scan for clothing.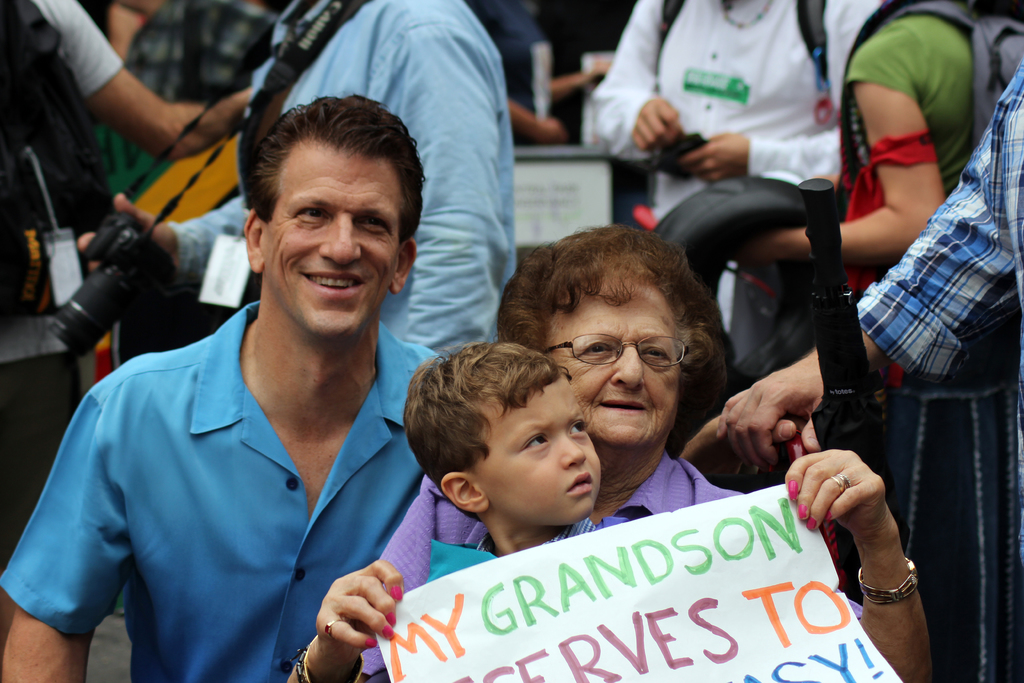
Scan result: l=580, t=0, r=893, b=333.
